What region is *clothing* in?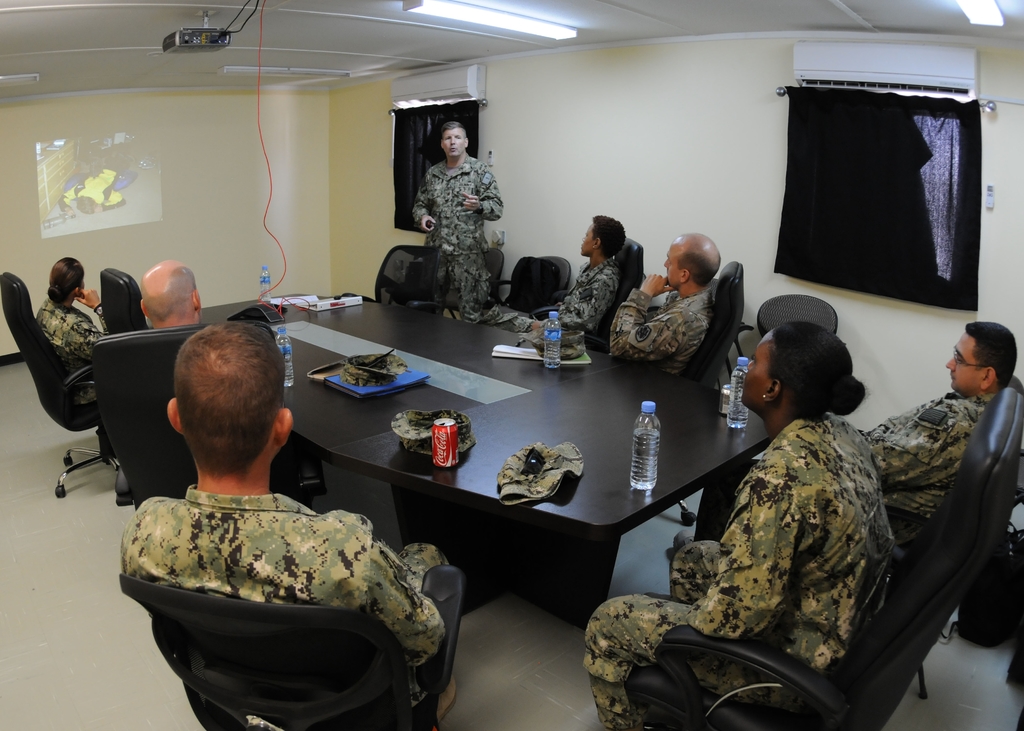
x1=43, y1=301, x2=99, y2=396.
